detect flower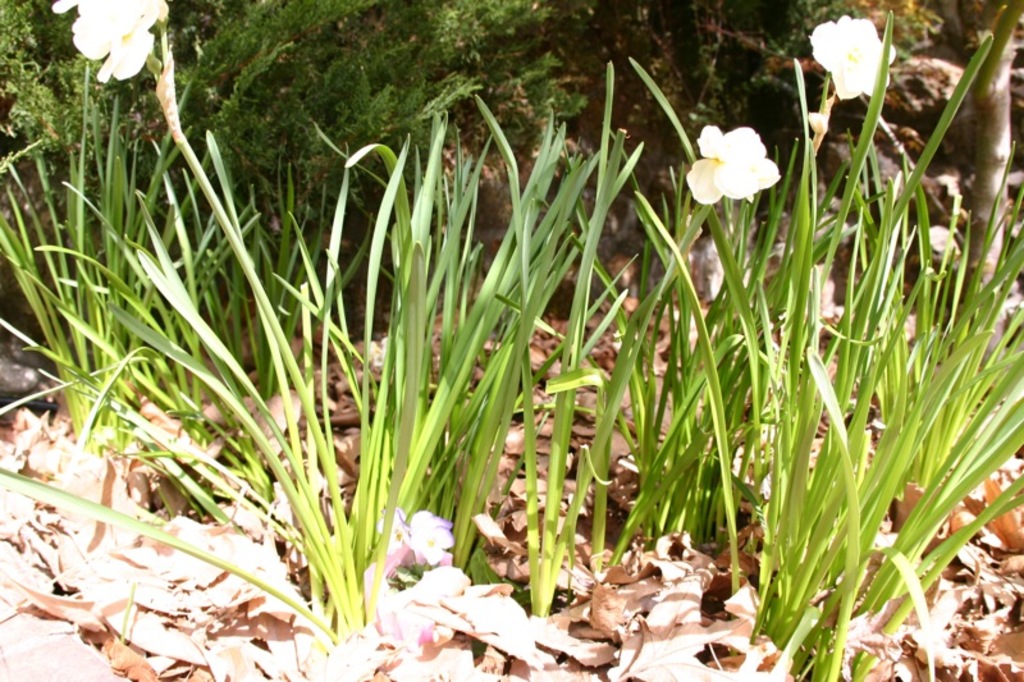
(x1=803, y1=15, x2=884, y2=93)
